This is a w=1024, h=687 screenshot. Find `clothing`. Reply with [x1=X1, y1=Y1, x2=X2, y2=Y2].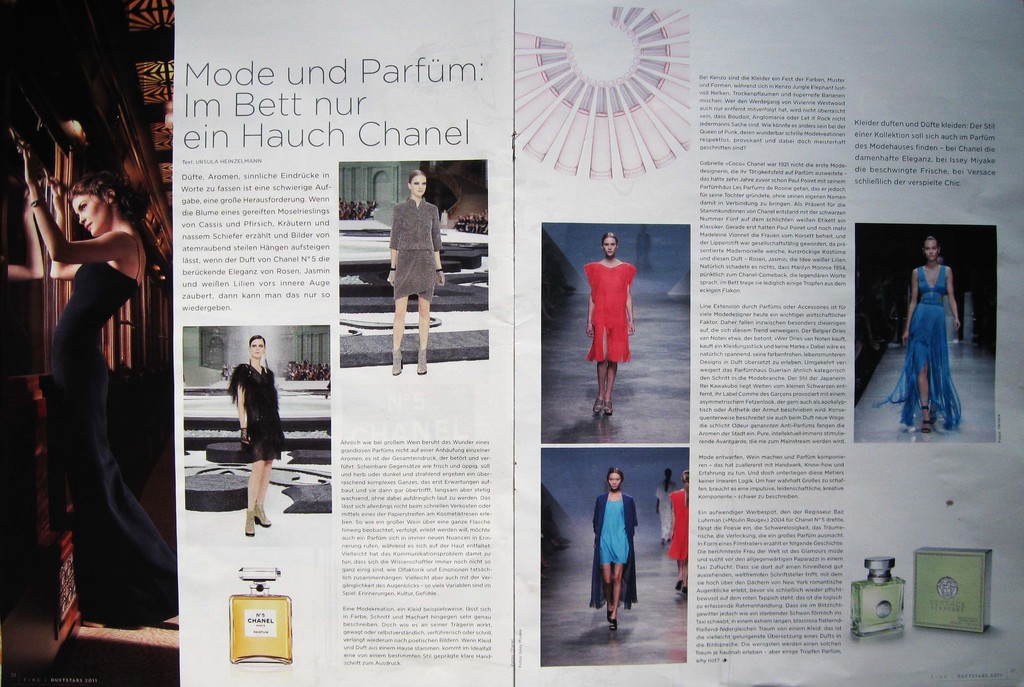
[x1=585, y1=496, x2=638, y2=614].
